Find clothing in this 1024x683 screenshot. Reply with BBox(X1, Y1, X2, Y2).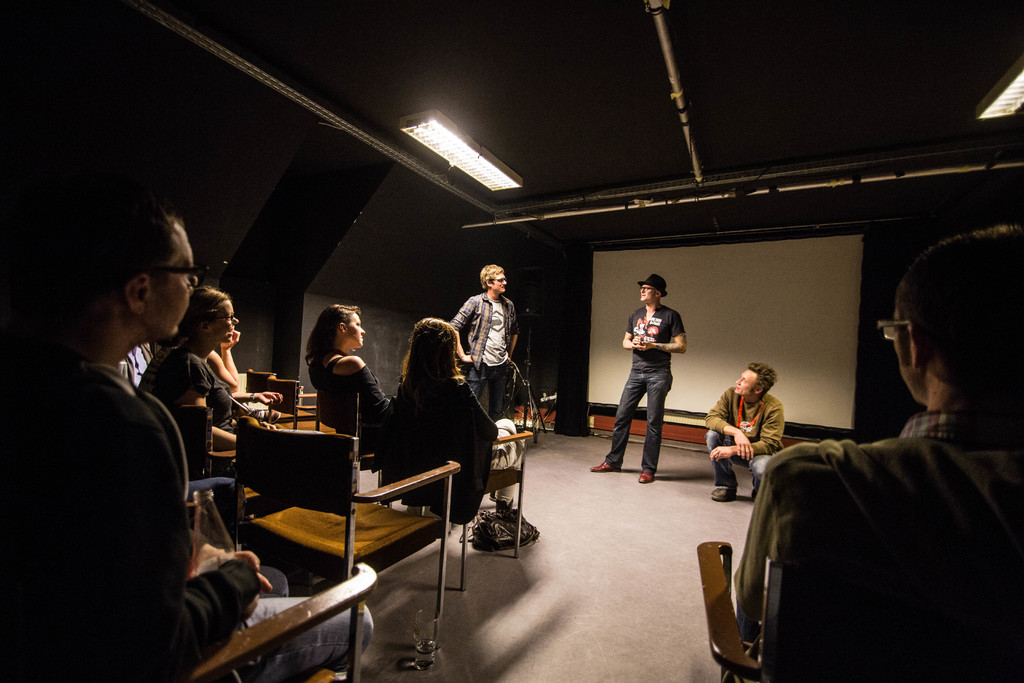
BBox(456, 299, 517, 427).
